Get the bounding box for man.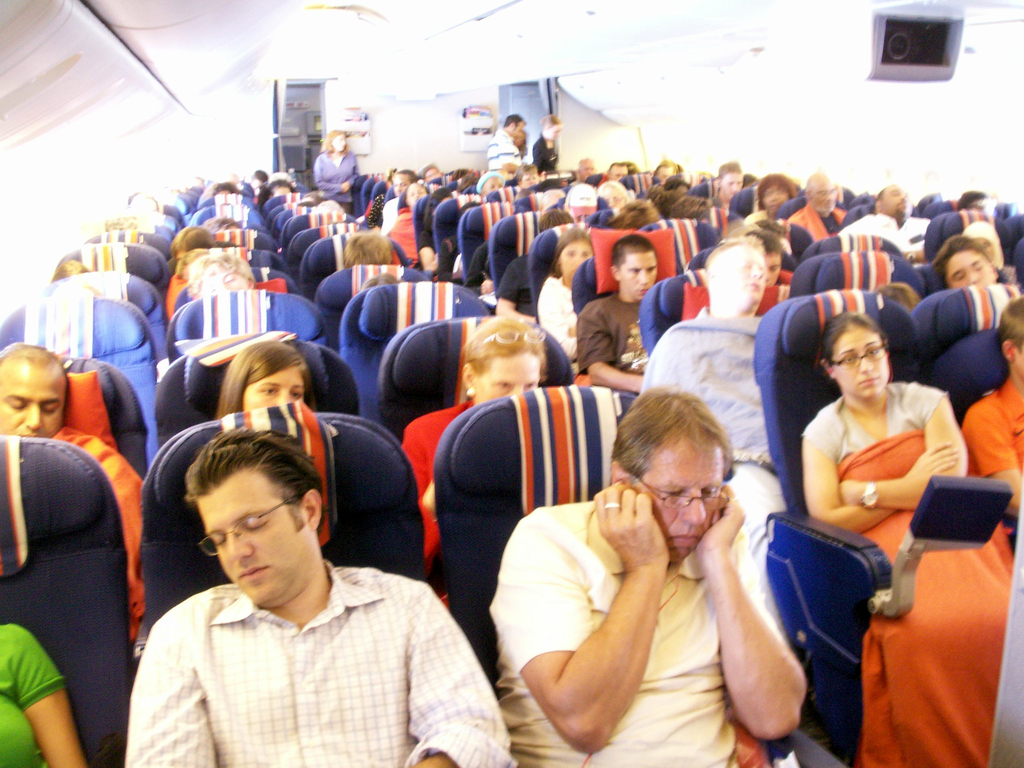
bbox(492, 380, 811, 767).
